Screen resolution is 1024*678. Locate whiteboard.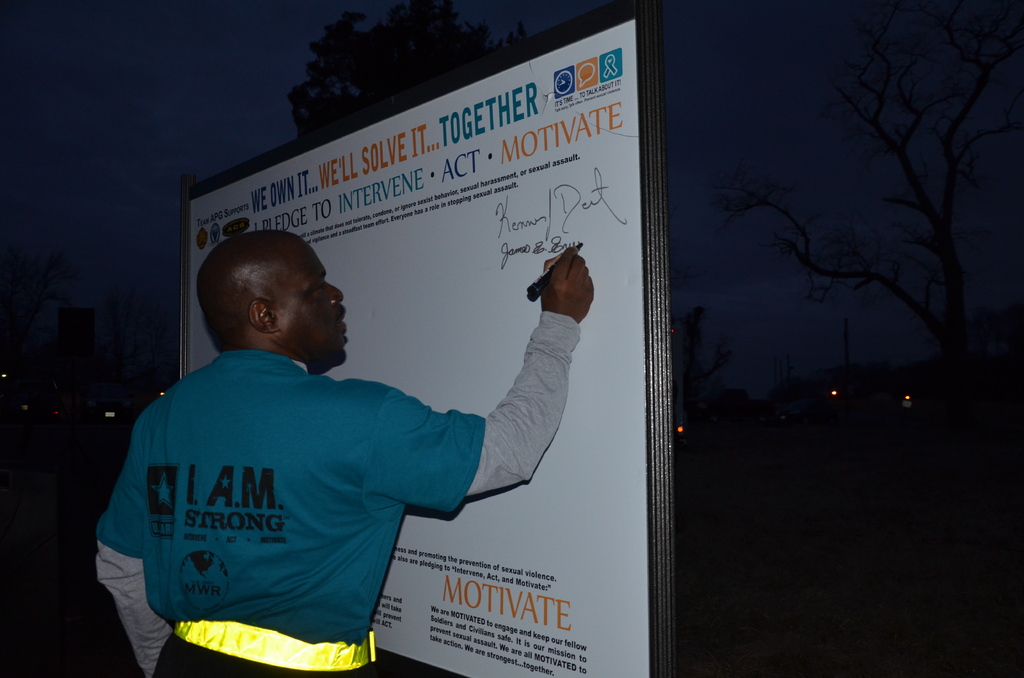
bbox=(173, 0, 670, 677).
